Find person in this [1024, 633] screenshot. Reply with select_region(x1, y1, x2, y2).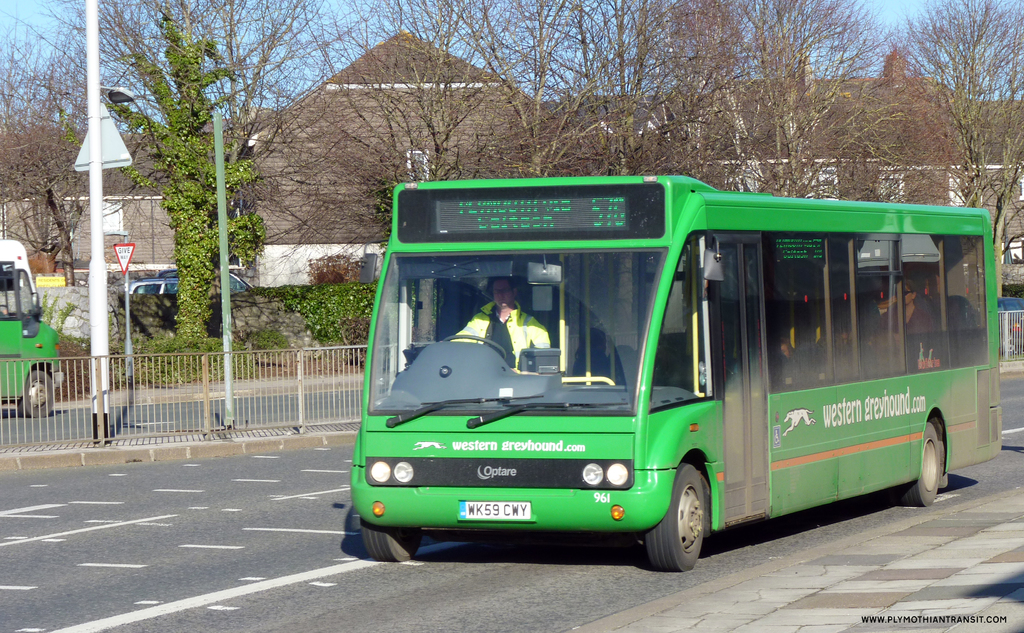
select_region(777, 331, 810, 390).
